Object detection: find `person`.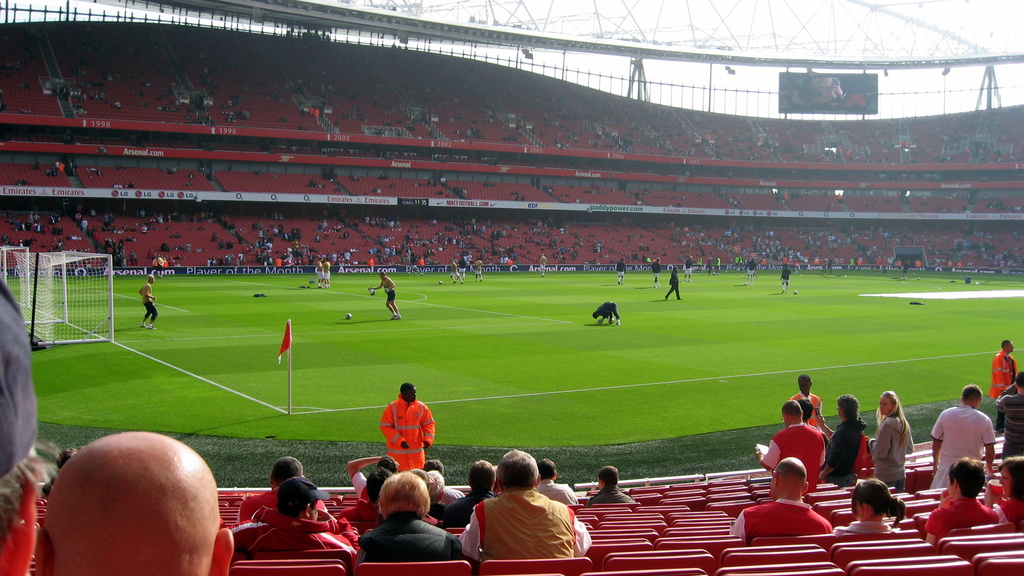
pyautogui.locateOnScreen(984, 456, 1023, 522).
